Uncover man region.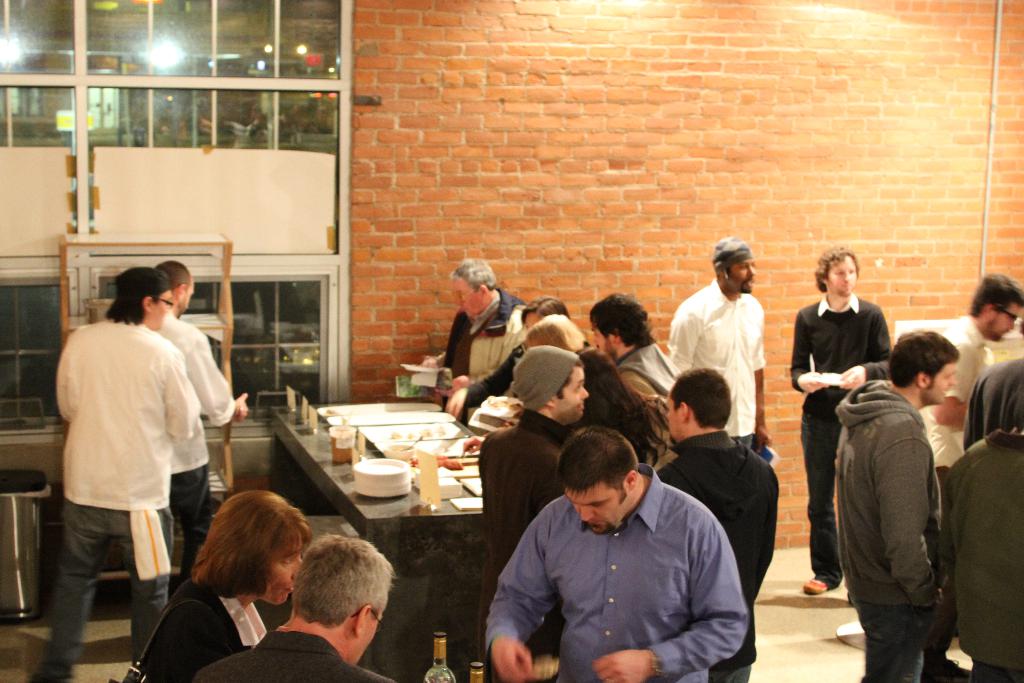
Uncovered: (475, 346, 585, 634).
